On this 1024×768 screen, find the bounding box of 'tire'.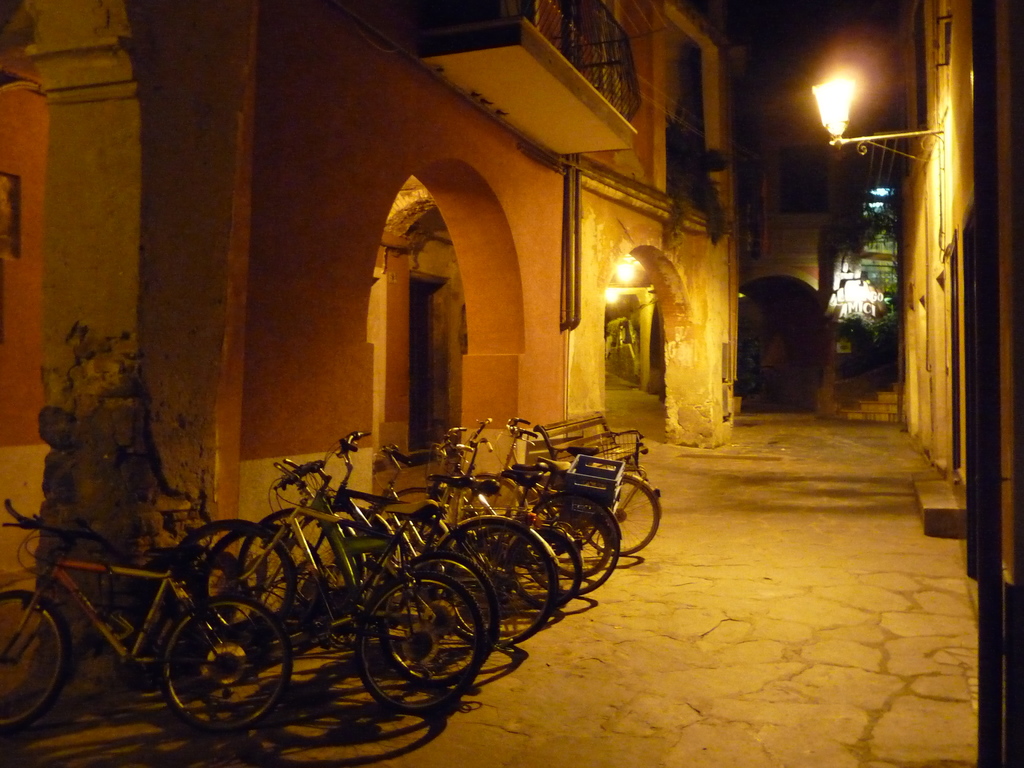
Bounding box: bbox=(164, 520, 298, 658).
